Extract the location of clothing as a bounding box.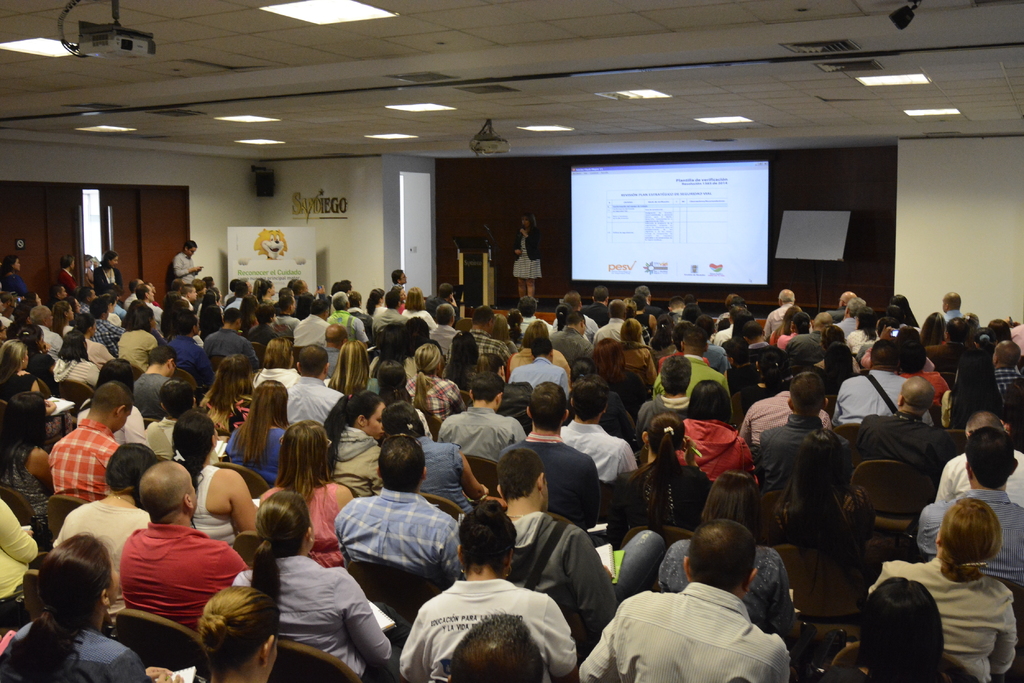
(left=114, top=330, right=161, bottom=368).
